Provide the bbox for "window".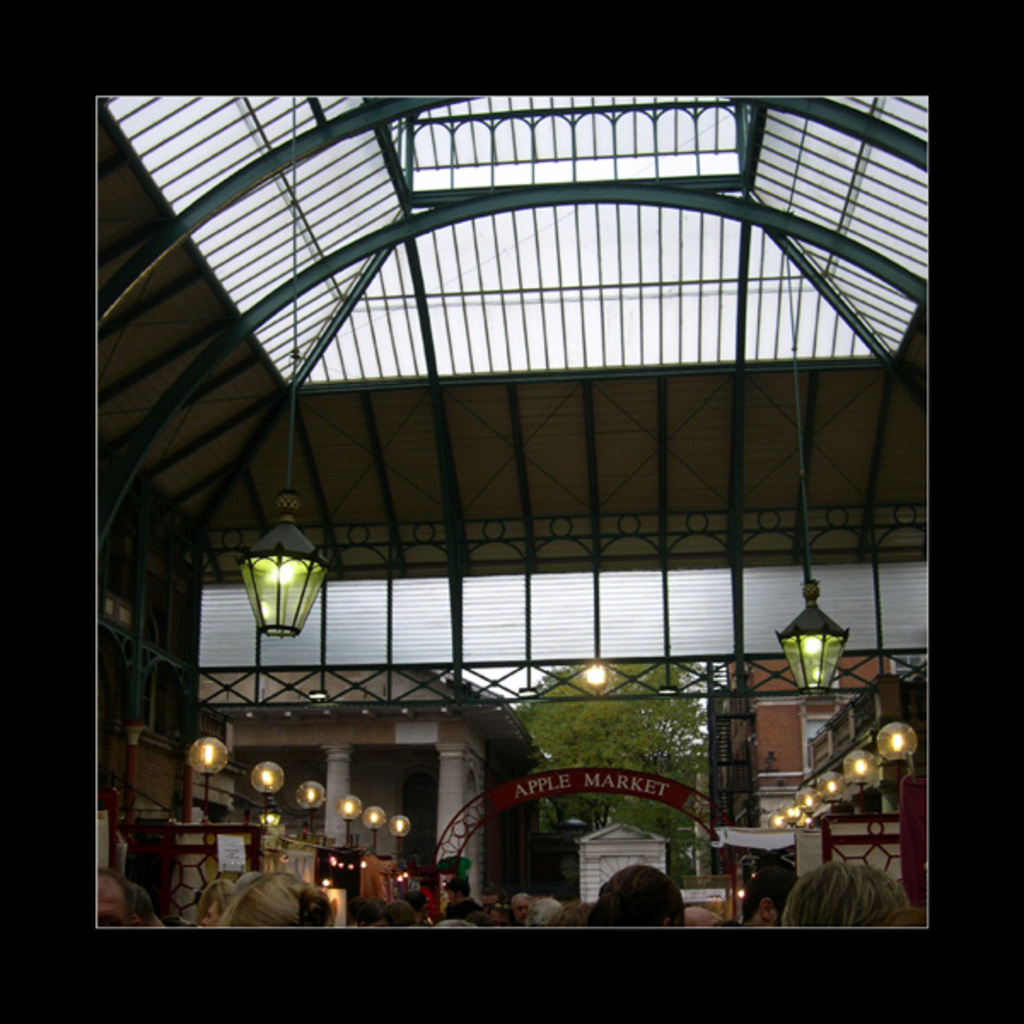
[799, 698, 852, 763].
